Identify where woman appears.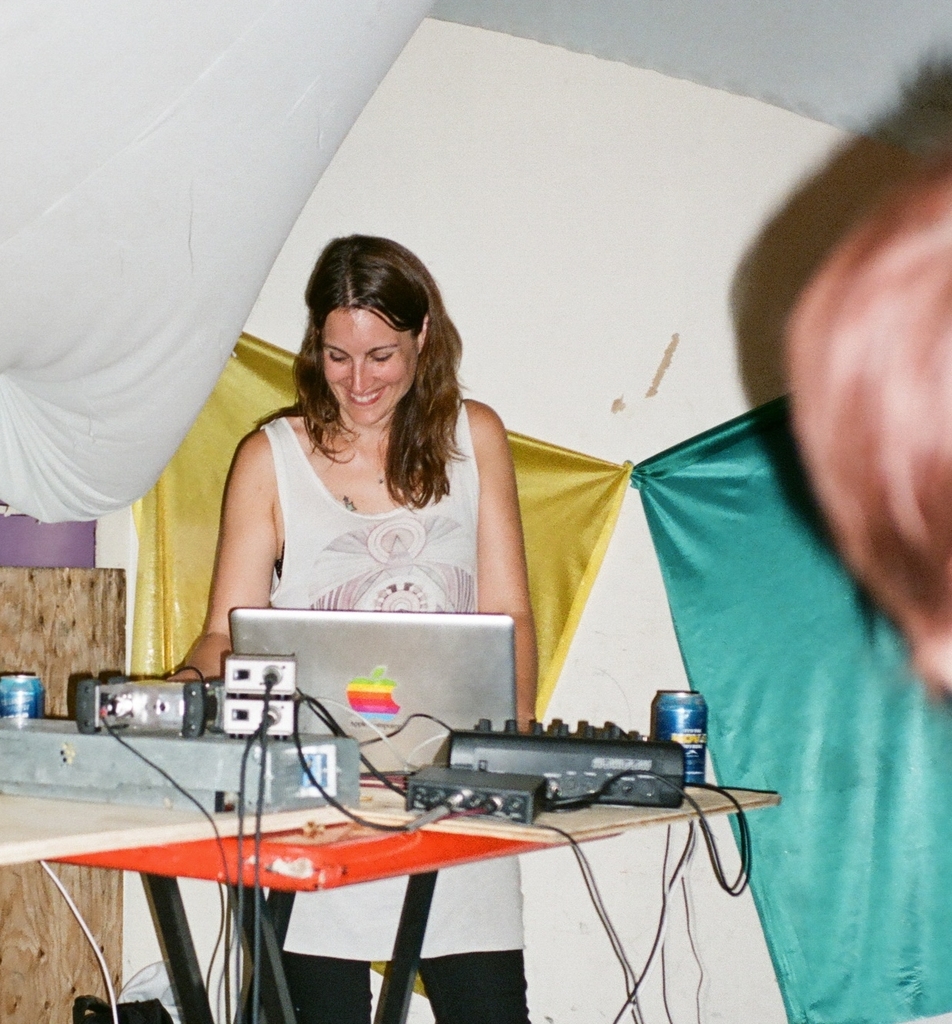
Appears at box(166, 229, 532, 1023).
